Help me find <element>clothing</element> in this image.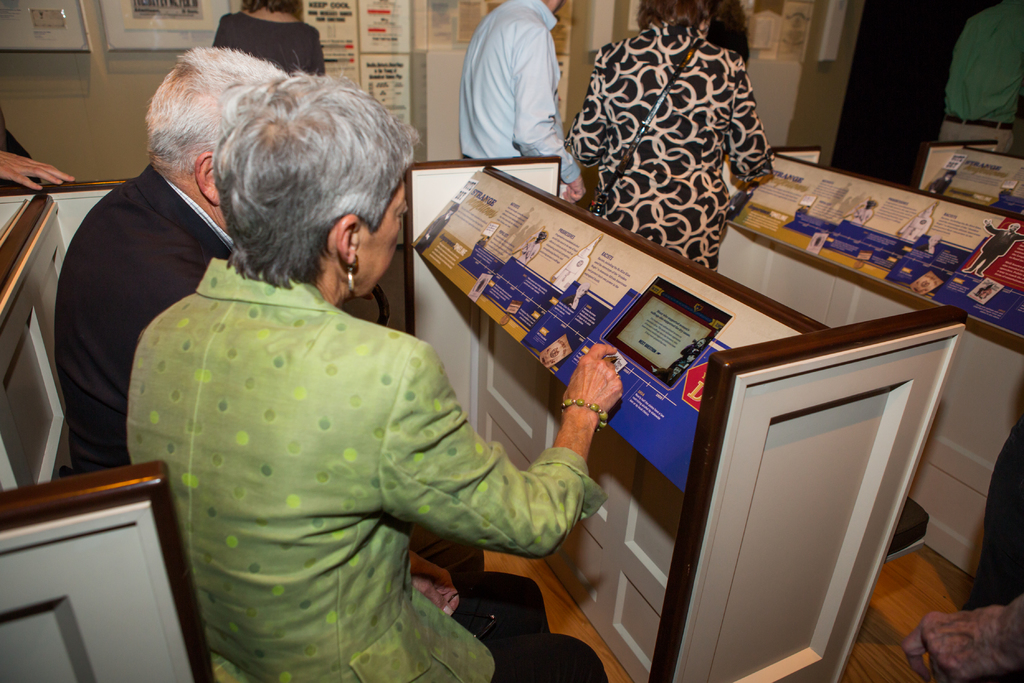
Found it: left=460, top=0, right=584, bottom=189.
